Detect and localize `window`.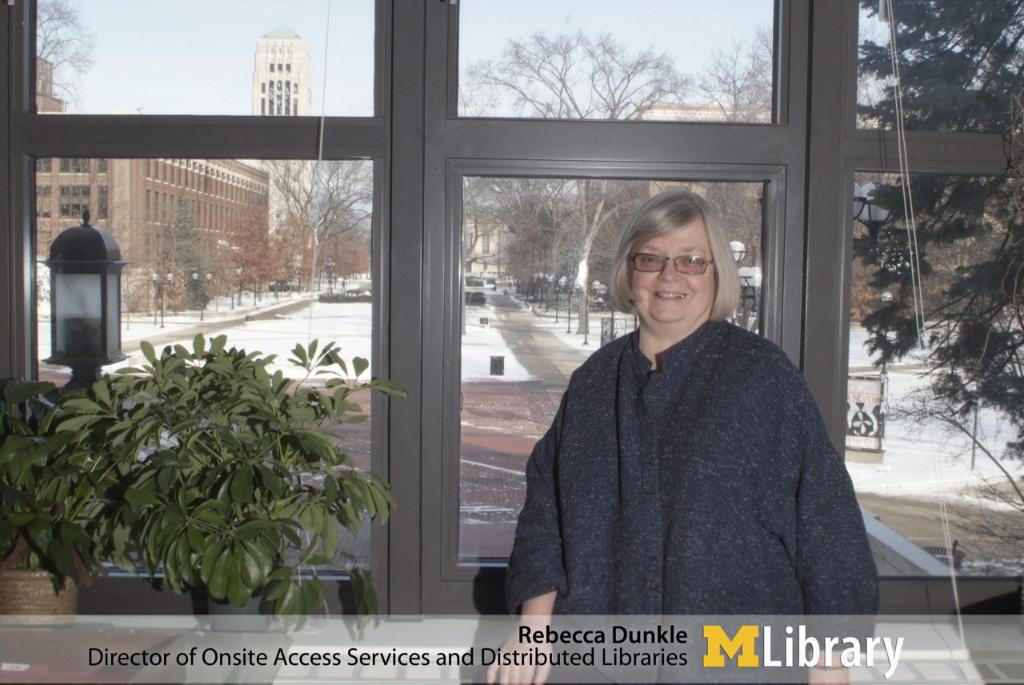
Localized at BBox(98, 186, 107, 222).
